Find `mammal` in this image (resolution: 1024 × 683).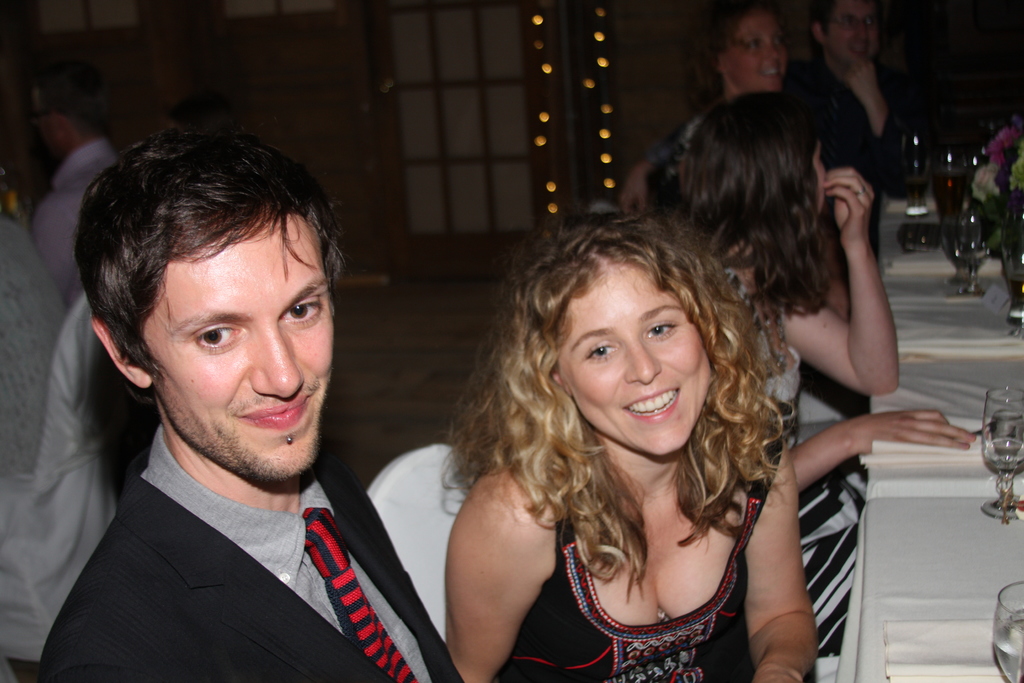
<region>0, 194, 72, 477</region>.
